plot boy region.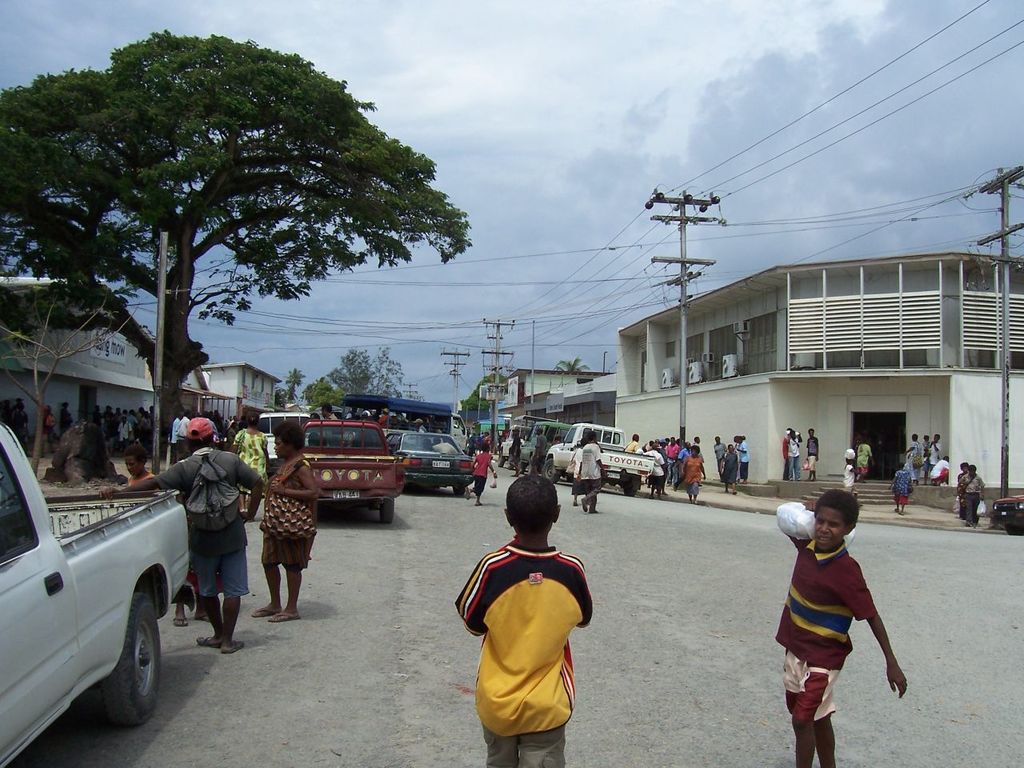
Plotted at crop(125, 450, 149, 489).
